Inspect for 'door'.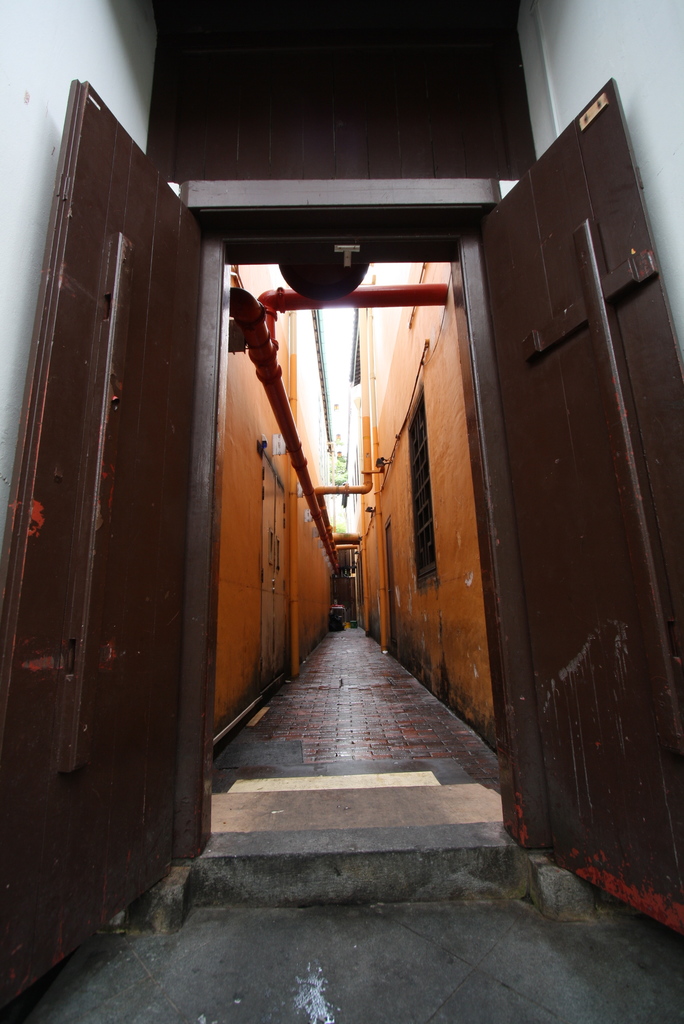
Inspection: (0, 76, 212, 1015).
